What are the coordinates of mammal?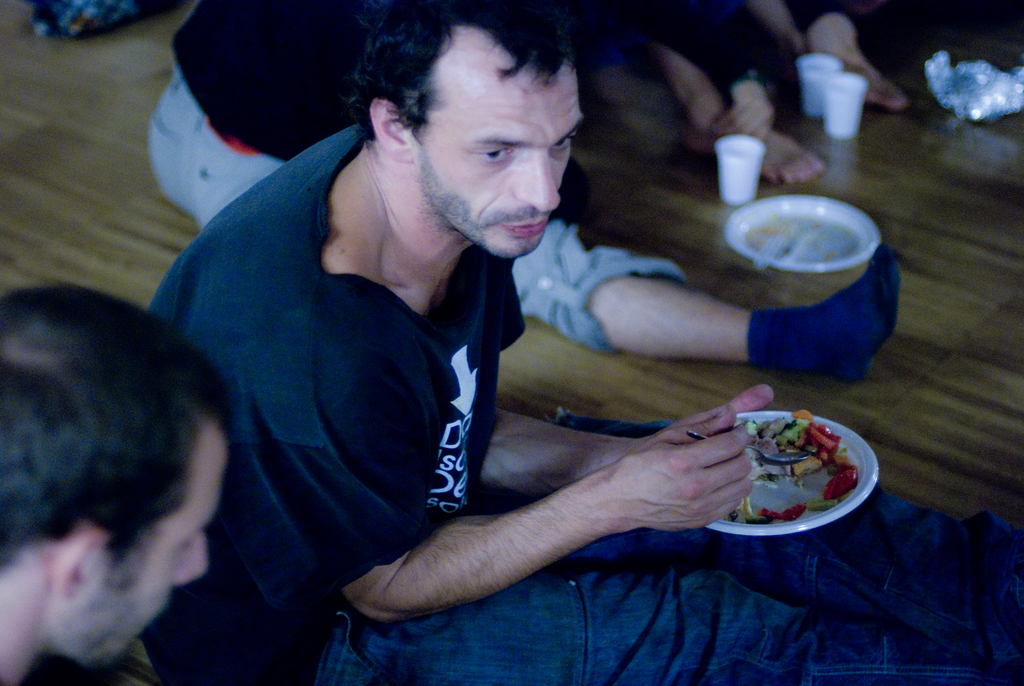
<region>0, 281, 243, 685</region>.
